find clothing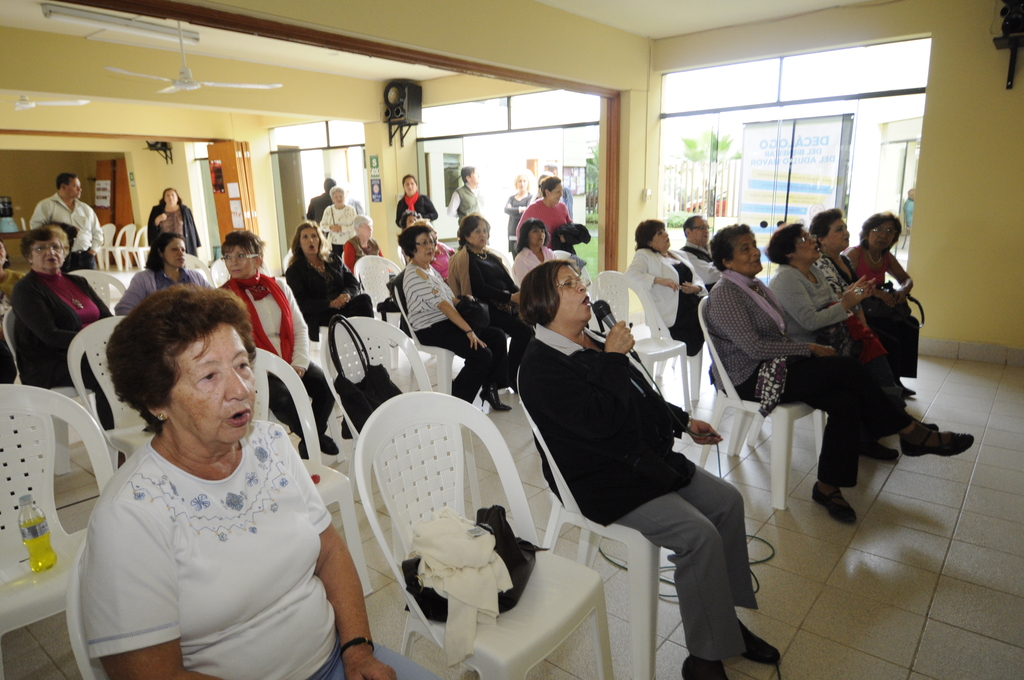
select_region(17, 268, 116, 425)
